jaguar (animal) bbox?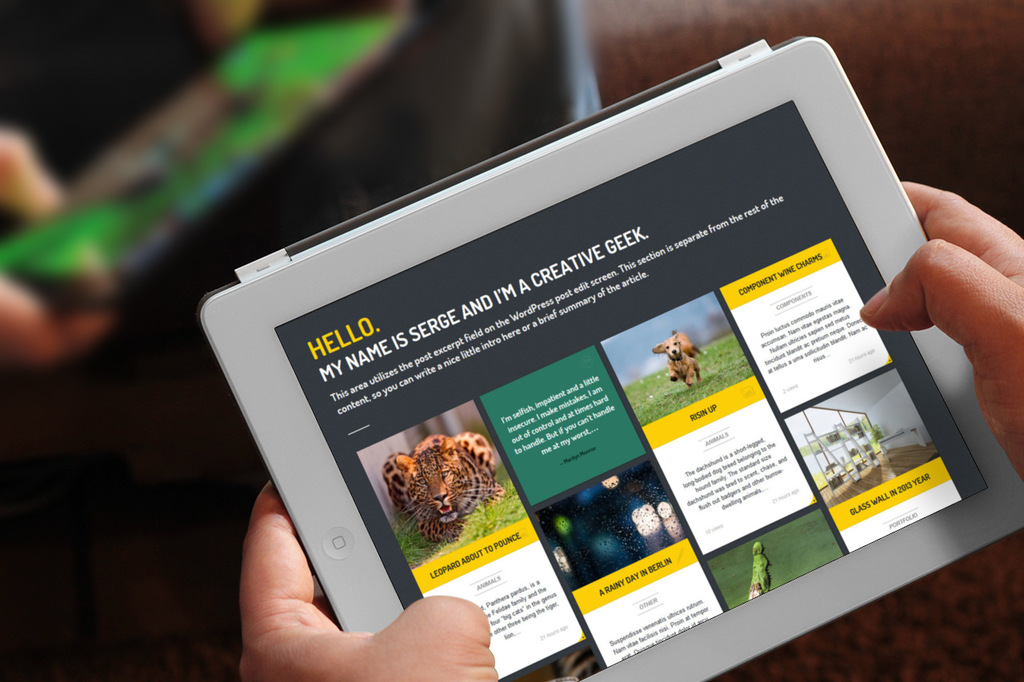
[379,430,506,546]
